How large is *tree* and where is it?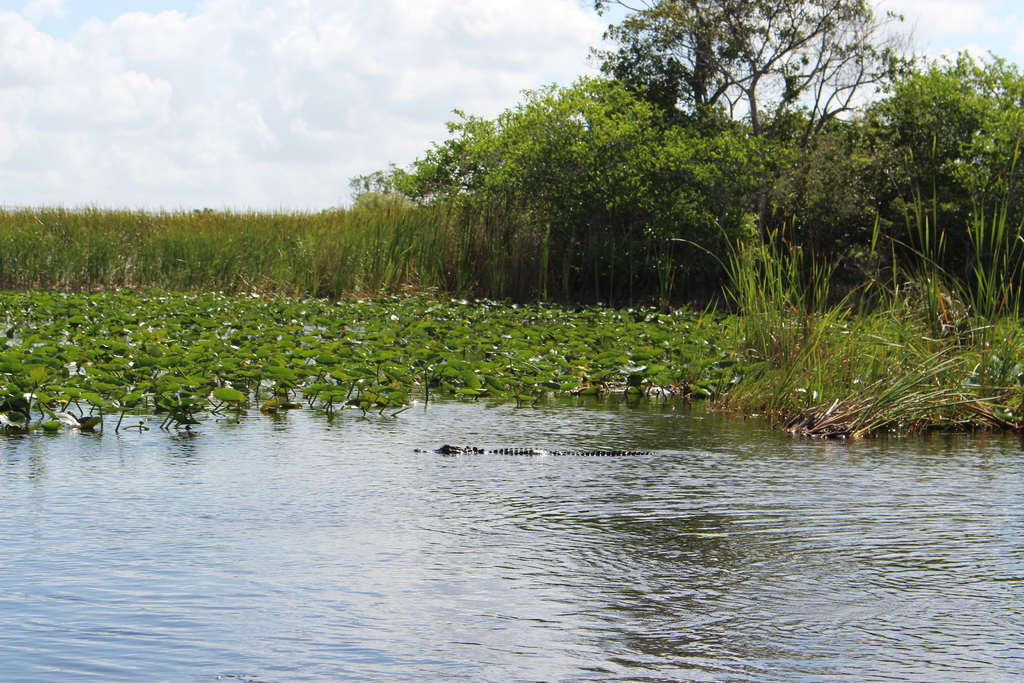
Bounding box: bbox=[582, 0, 915, 134].
